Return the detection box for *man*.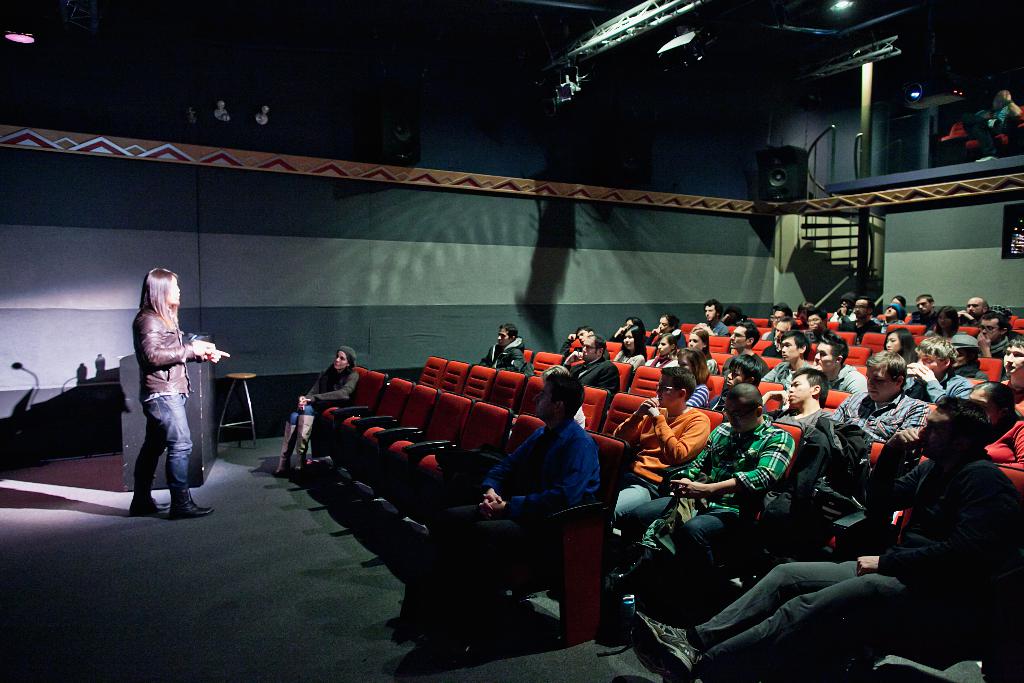
x1=563, y1=334, x2=621, y2=411.
